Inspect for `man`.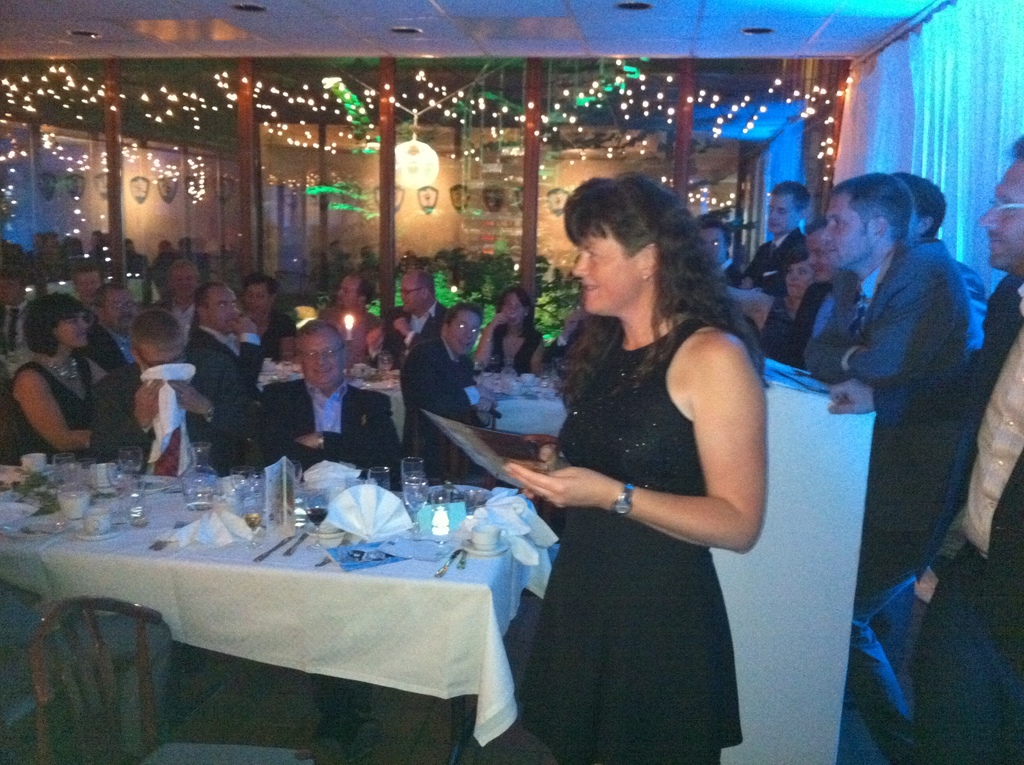
Inspection: [x1=787, y1=224, x2=840, y2=370].
